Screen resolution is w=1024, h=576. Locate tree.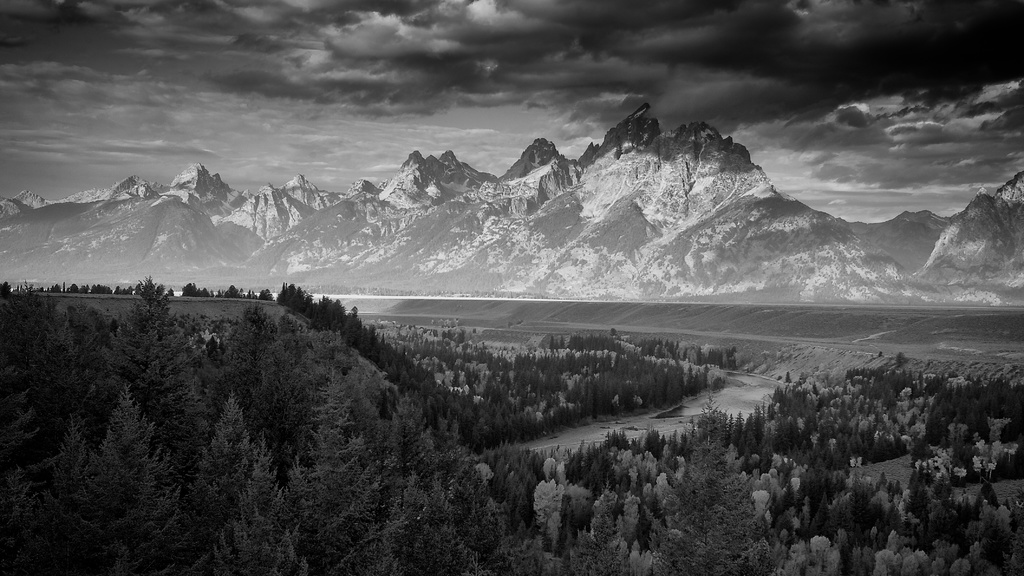
l=76, t=285, r=87, b=293.
